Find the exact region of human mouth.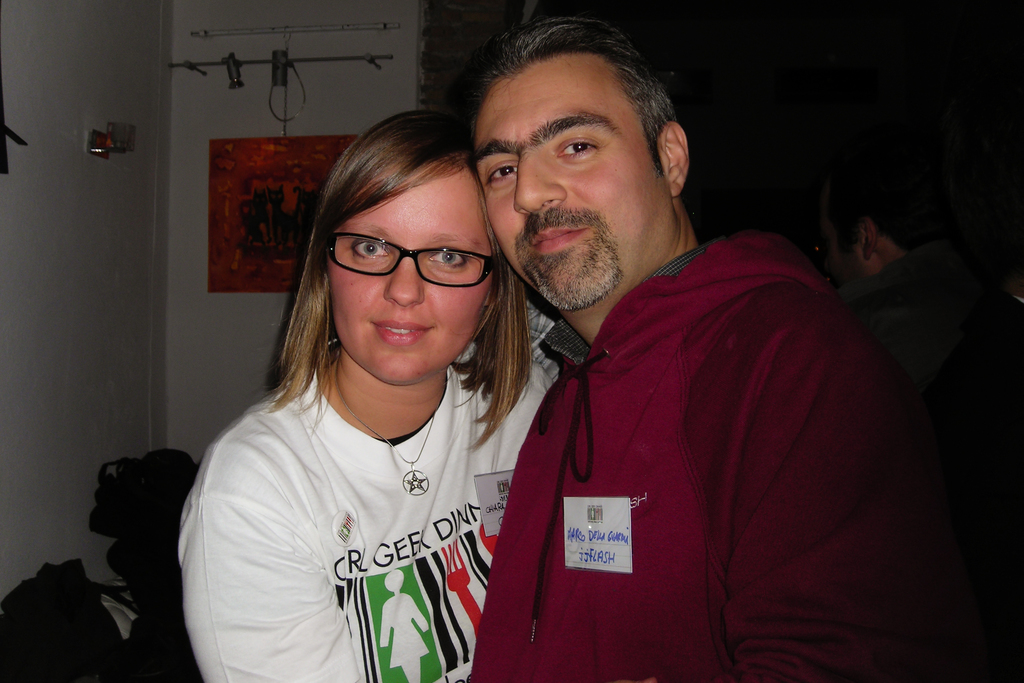
Exact region: BBox(371, 320, 433, 345).
